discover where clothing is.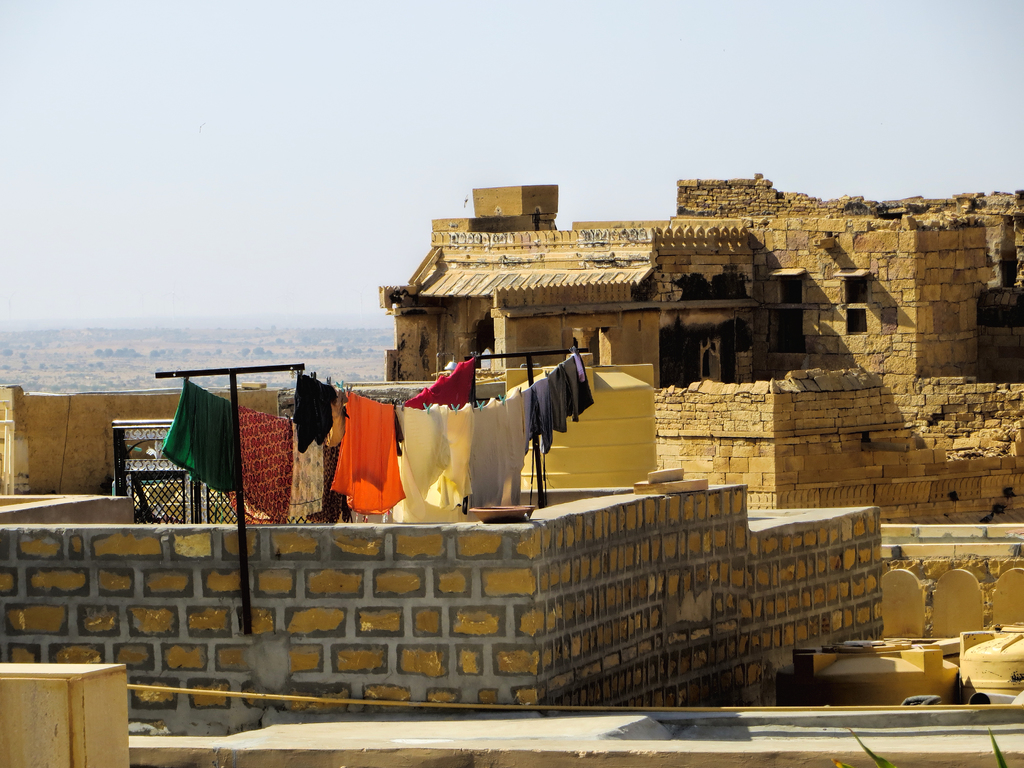
Discovered at 321, 398, 396, 518.
